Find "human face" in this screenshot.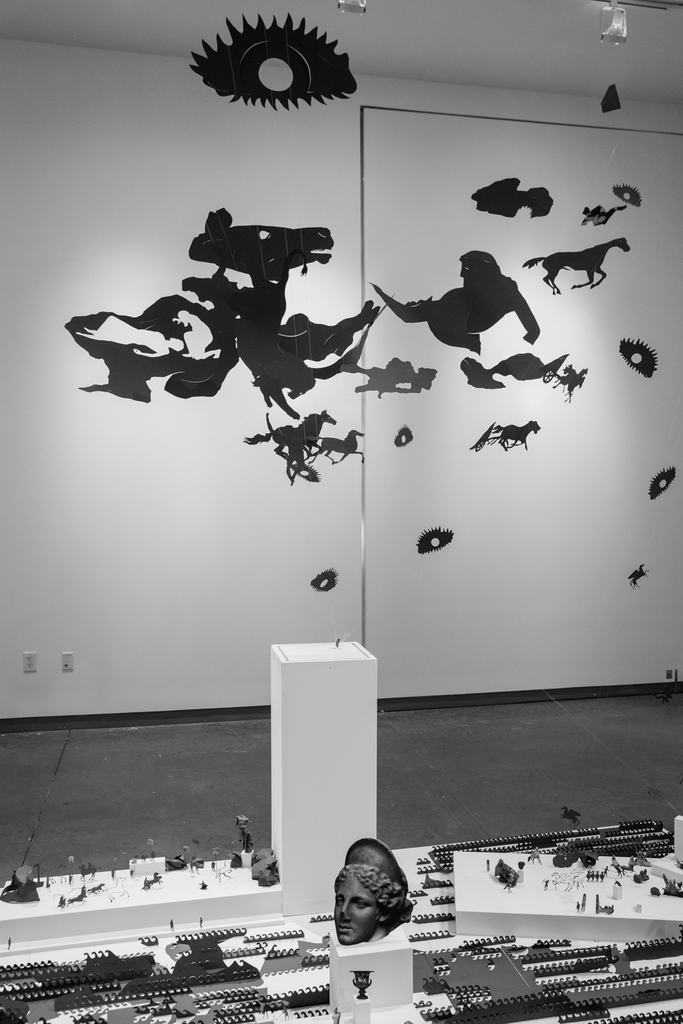
The bounding box for "human face" is (x1=334, y1=878, x2=378, y2=946).
